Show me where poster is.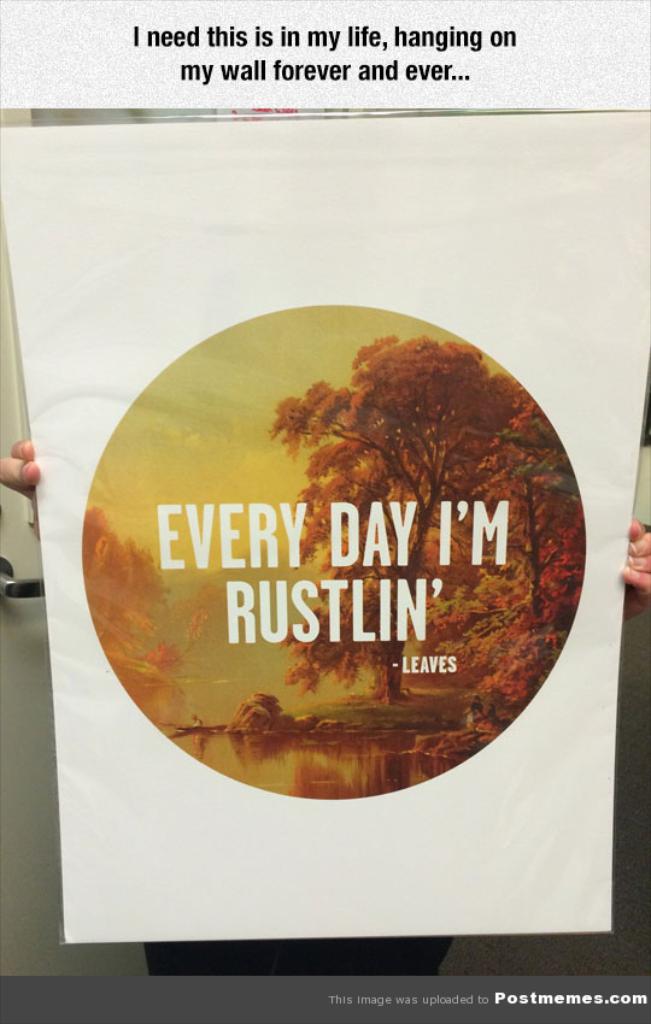
poster is at x1=0, y1=0, x2=650, y2=1023.
